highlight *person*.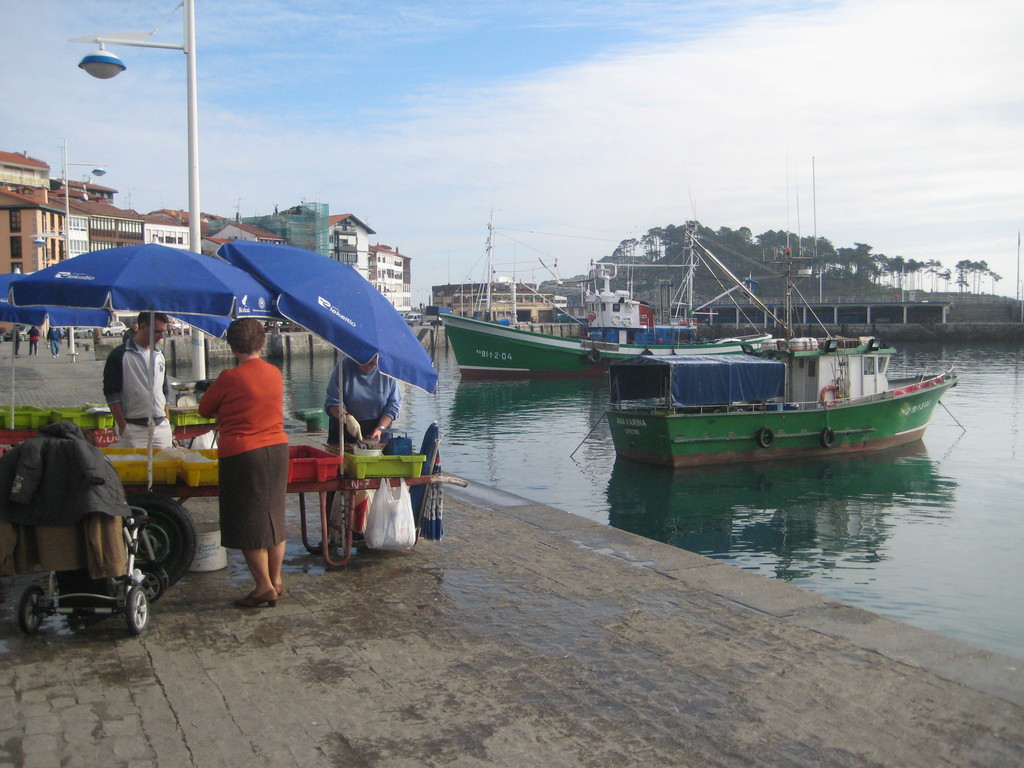
Highlighted region: (174,293,286,611).
